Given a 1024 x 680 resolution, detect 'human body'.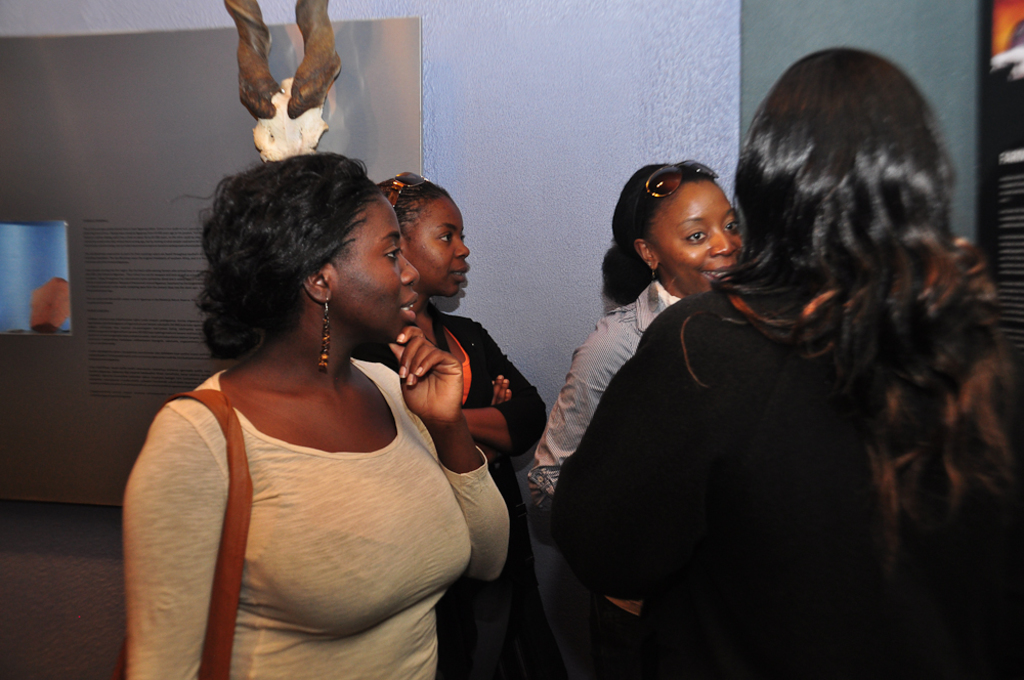
(left=539, top=279, right=697, bottom=530).
